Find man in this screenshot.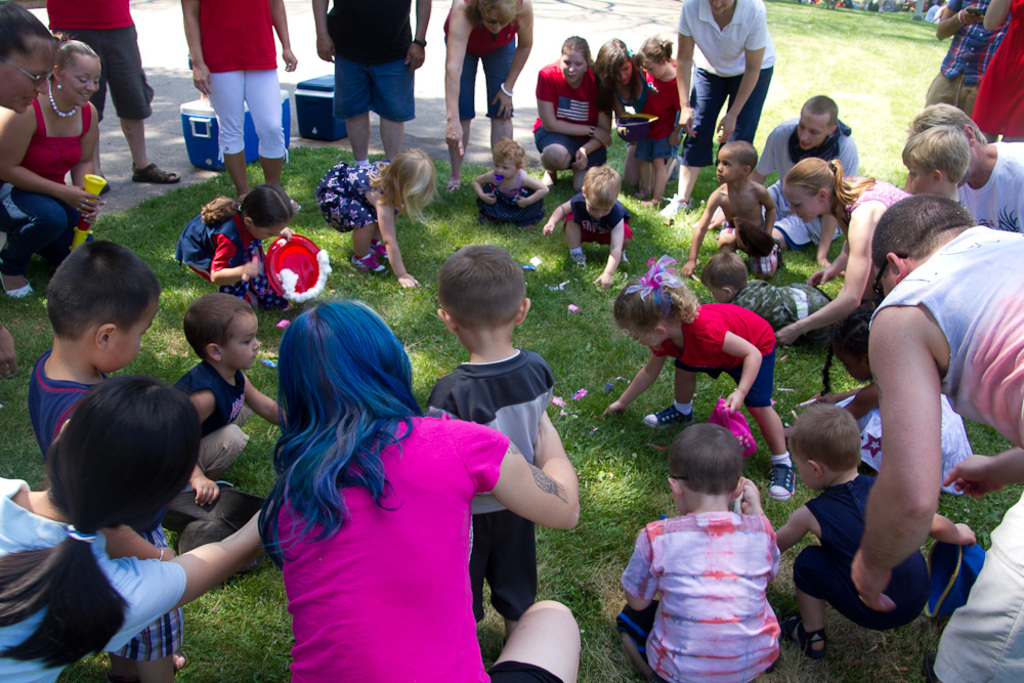
The bounding box for man is BBox(851, 195, 1023, 682).
